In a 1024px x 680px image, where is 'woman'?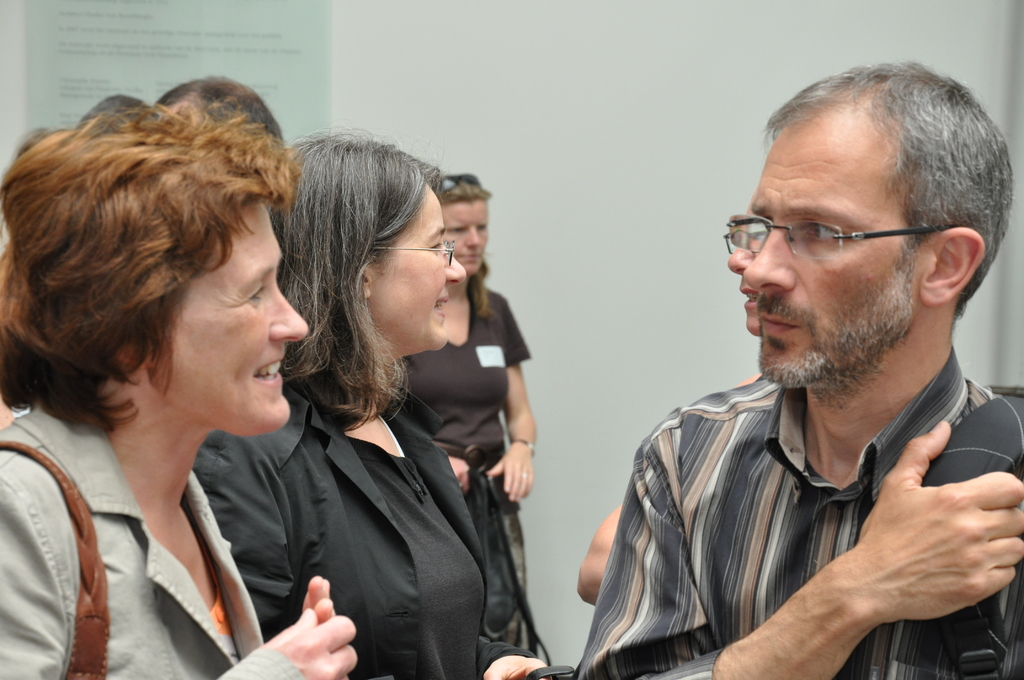
394/161/540/644.
